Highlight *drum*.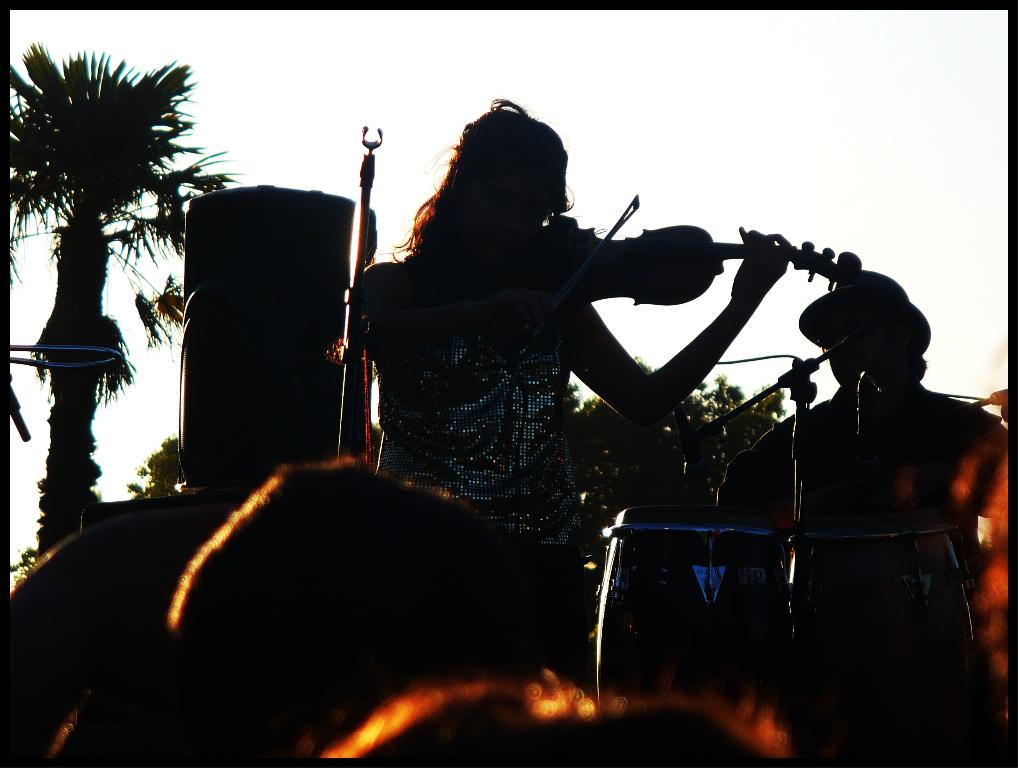
Highlighted region: bbox(591, 508, 793, 702).
